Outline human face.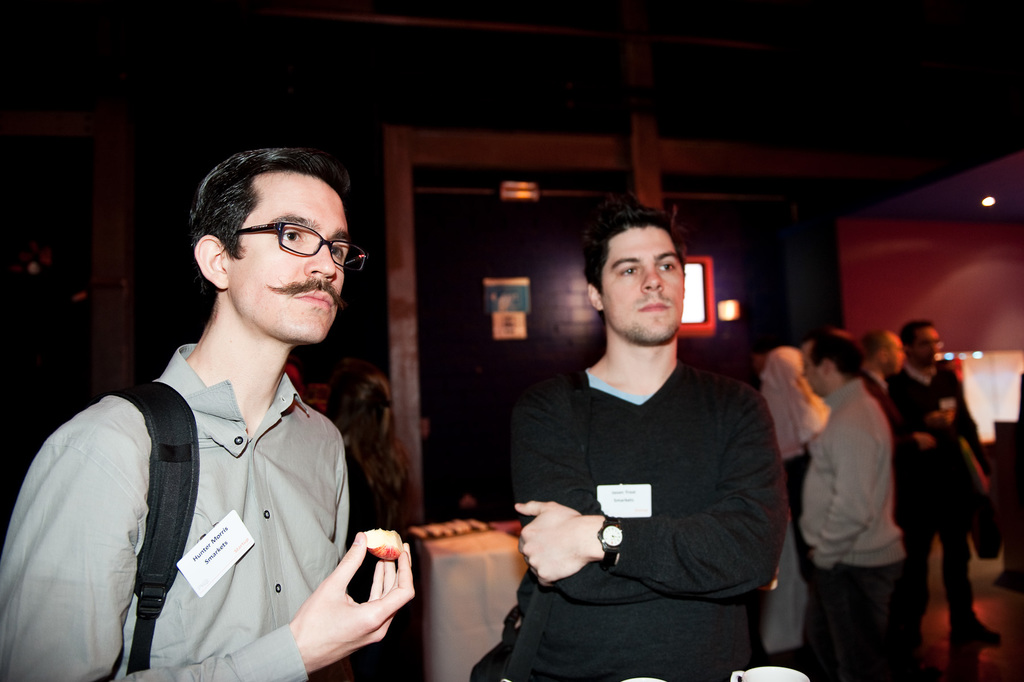
Outline: locate(801, 353, 828, 399).
